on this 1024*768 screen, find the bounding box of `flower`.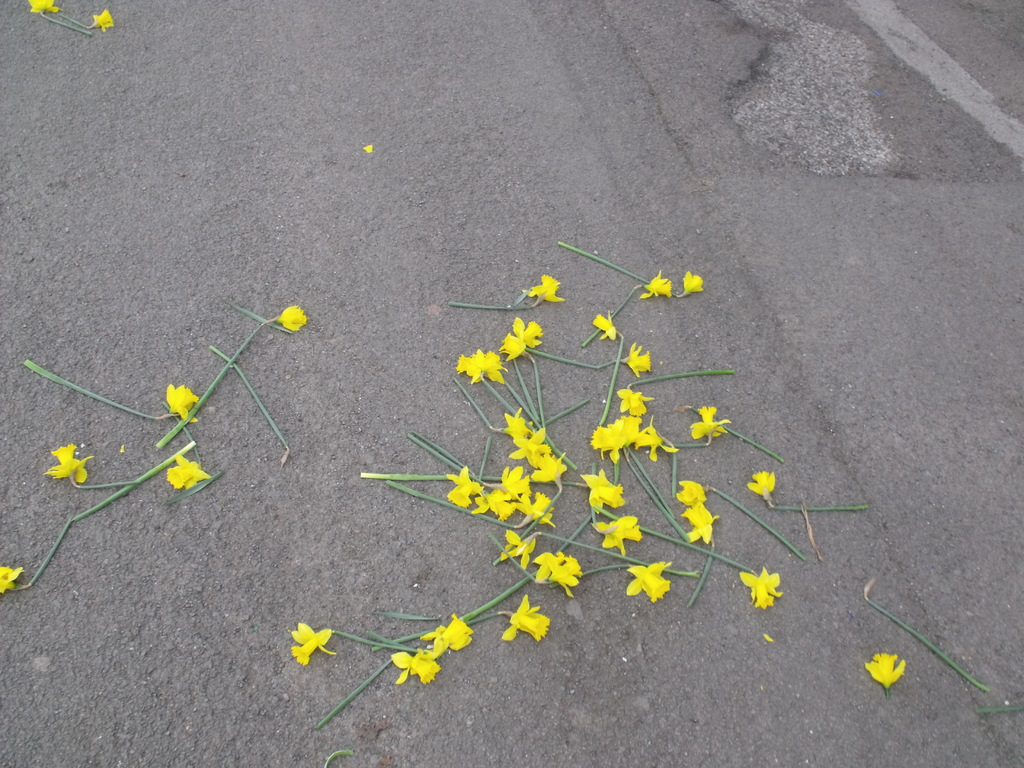
Bounding box: 639/269/677/300.
